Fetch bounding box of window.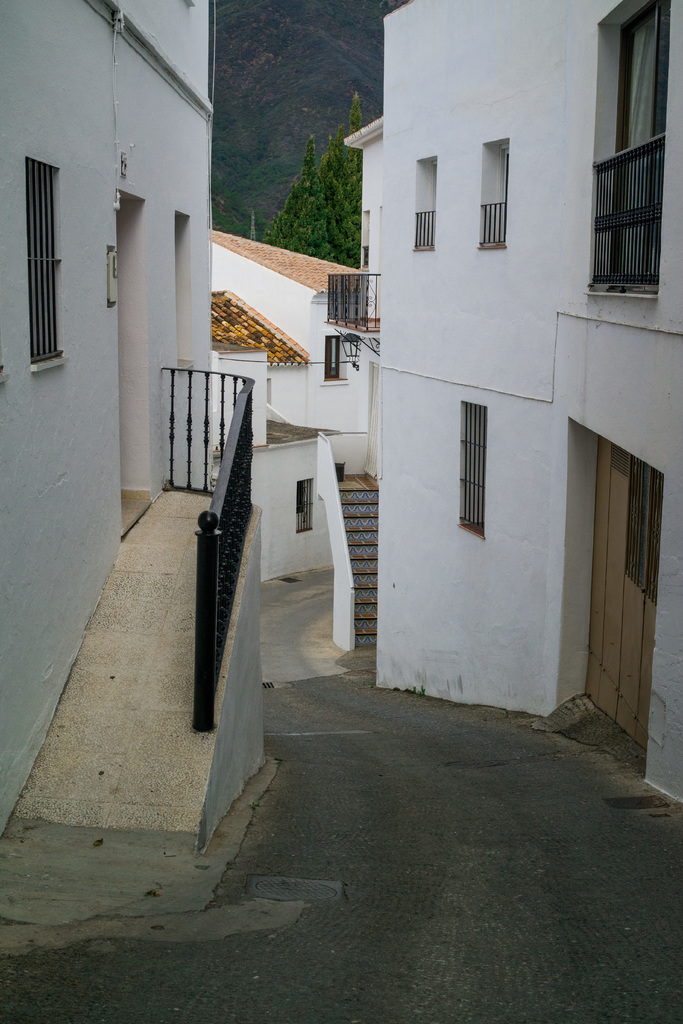
Bbox: BBox(457, 393, 487, 536).
